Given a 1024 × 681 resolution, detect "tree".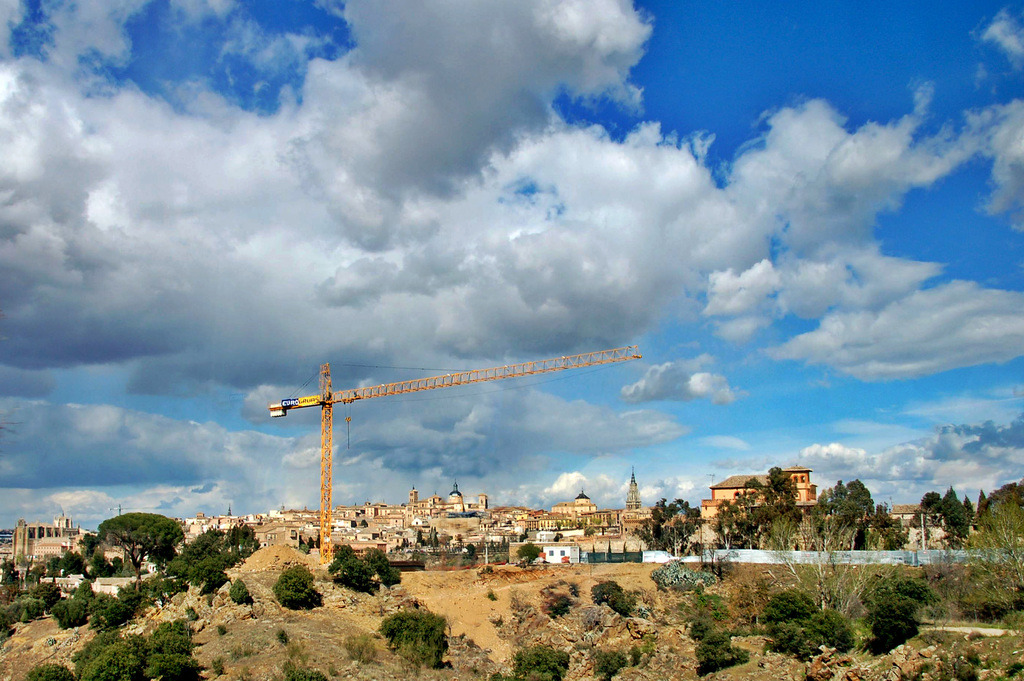
(977, 493, 988, 519).
